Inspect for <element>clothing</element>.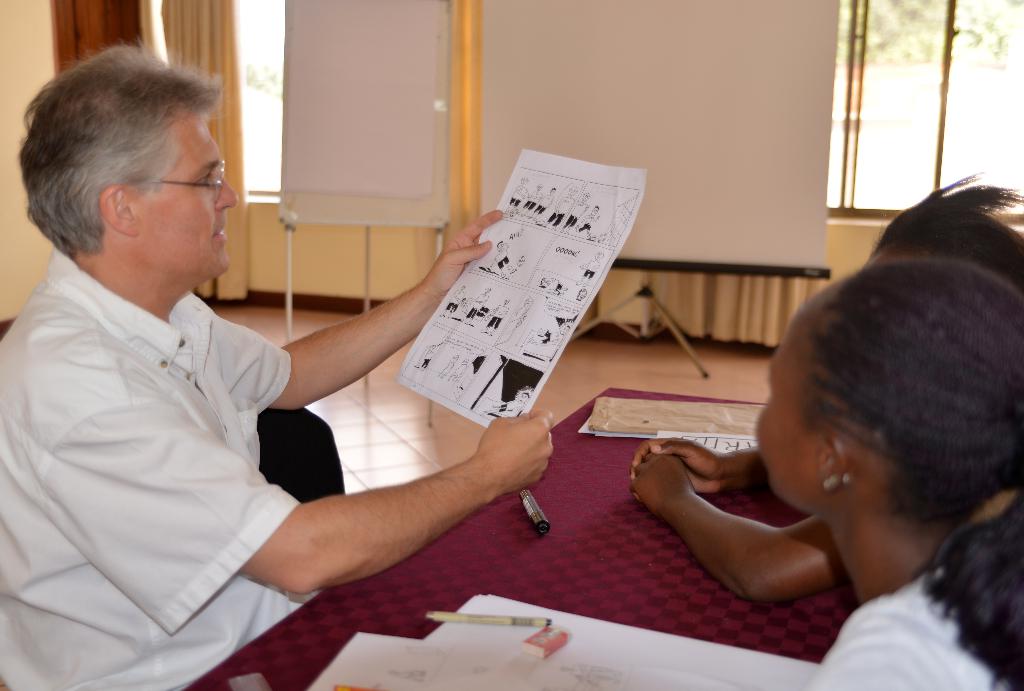
Inspection: [left=0, top=237, right=321, bottom=690].
